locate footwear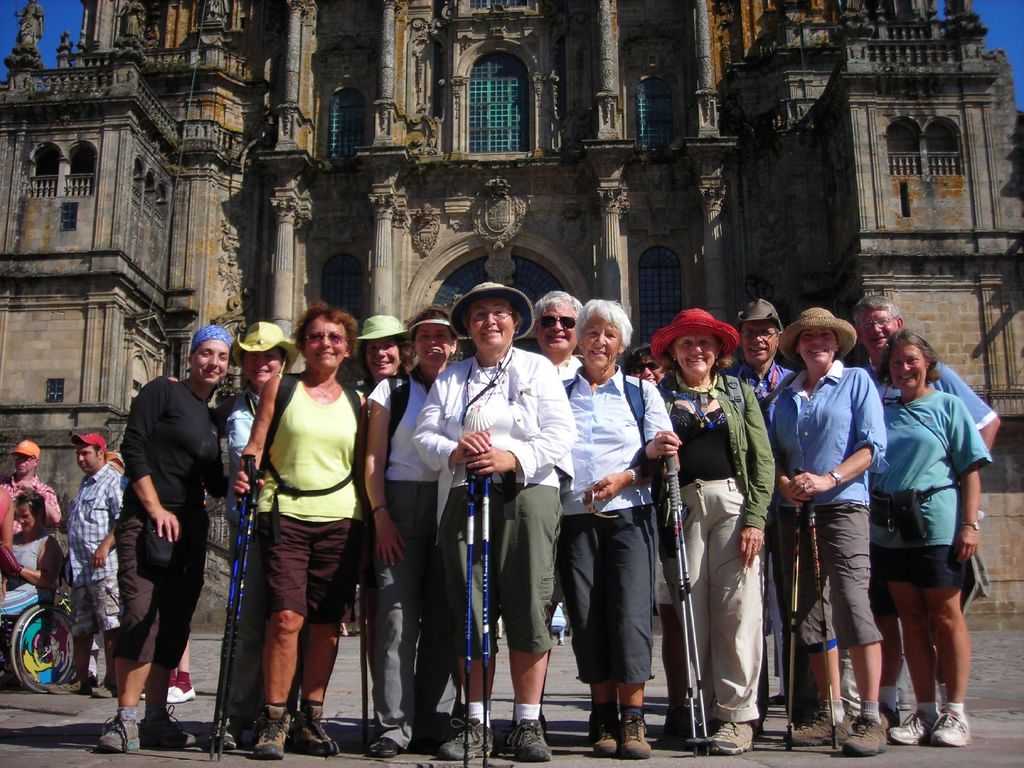
369:737:406:758
